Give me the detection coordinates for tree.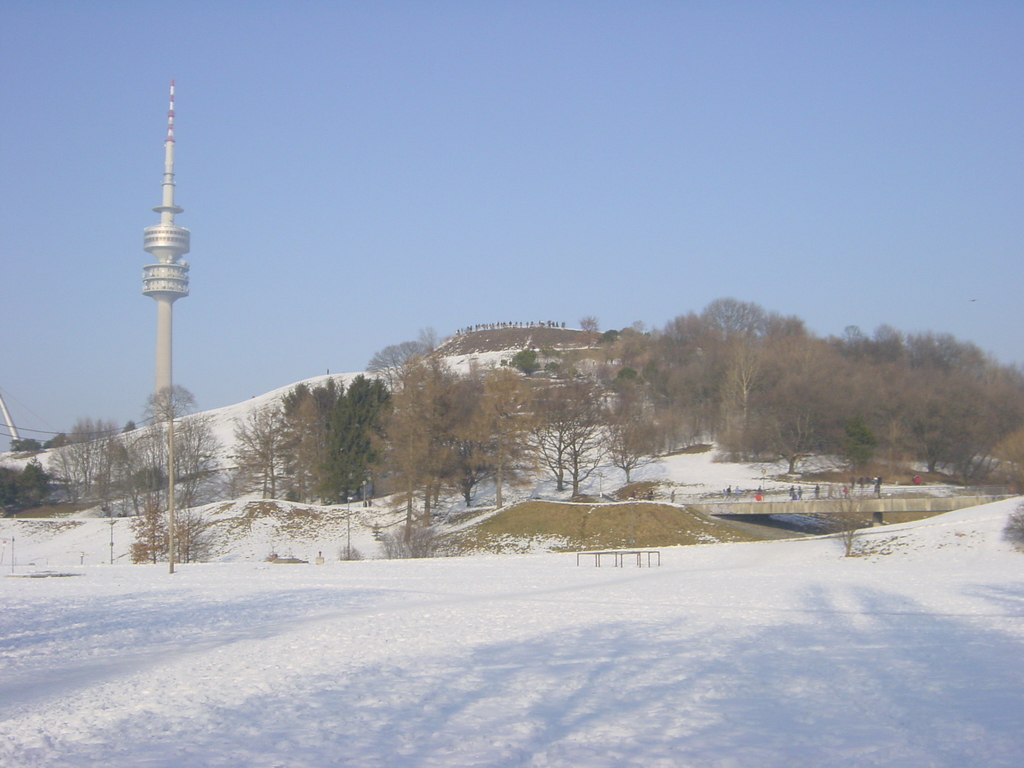
429,367,479,515.
